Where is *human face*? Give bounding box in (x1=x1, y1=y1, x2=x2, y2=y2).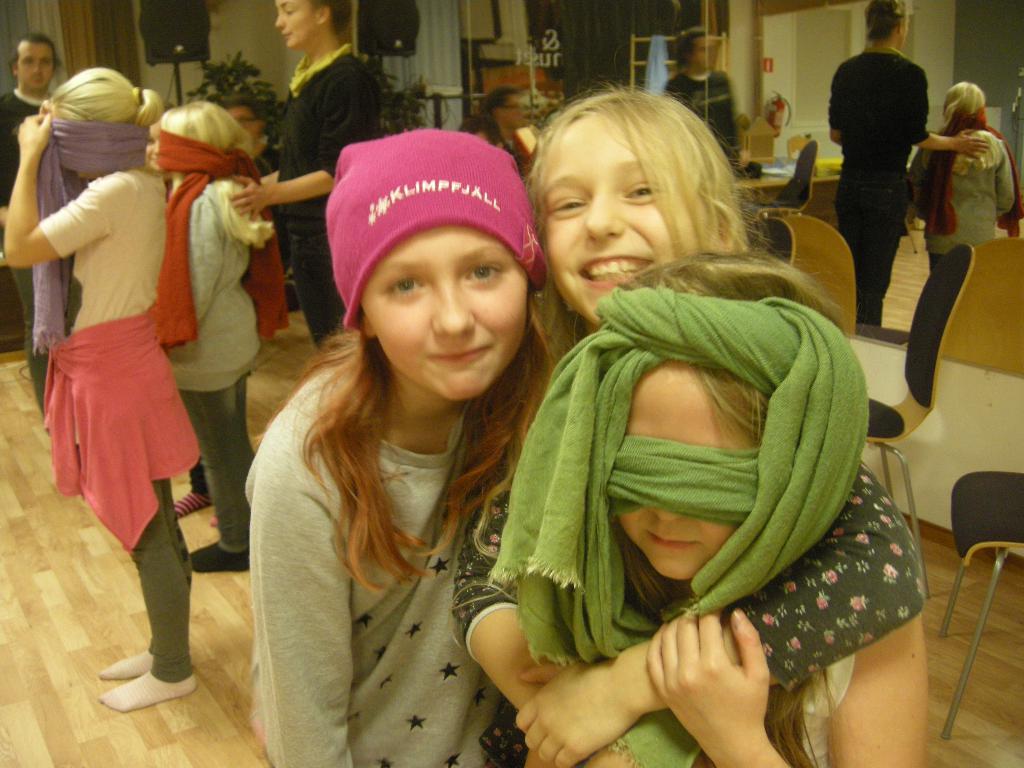
(x1=148, y1=129, x2=168, y2=167).
